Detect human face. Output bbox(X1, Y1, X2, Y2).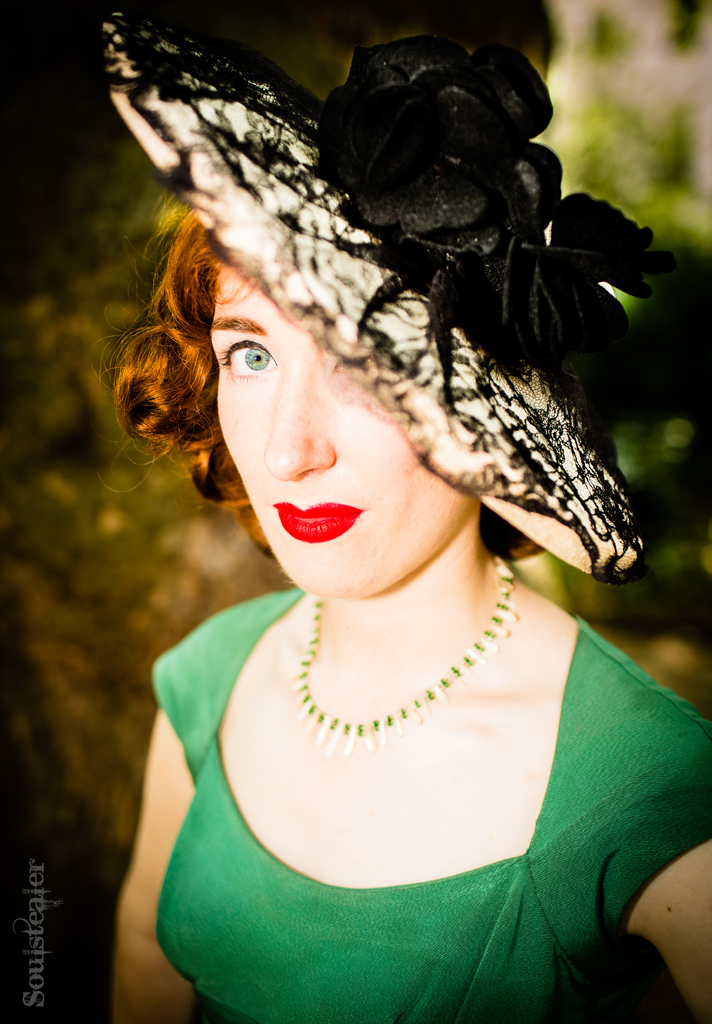
bbox(207, 267, 476, 596).
